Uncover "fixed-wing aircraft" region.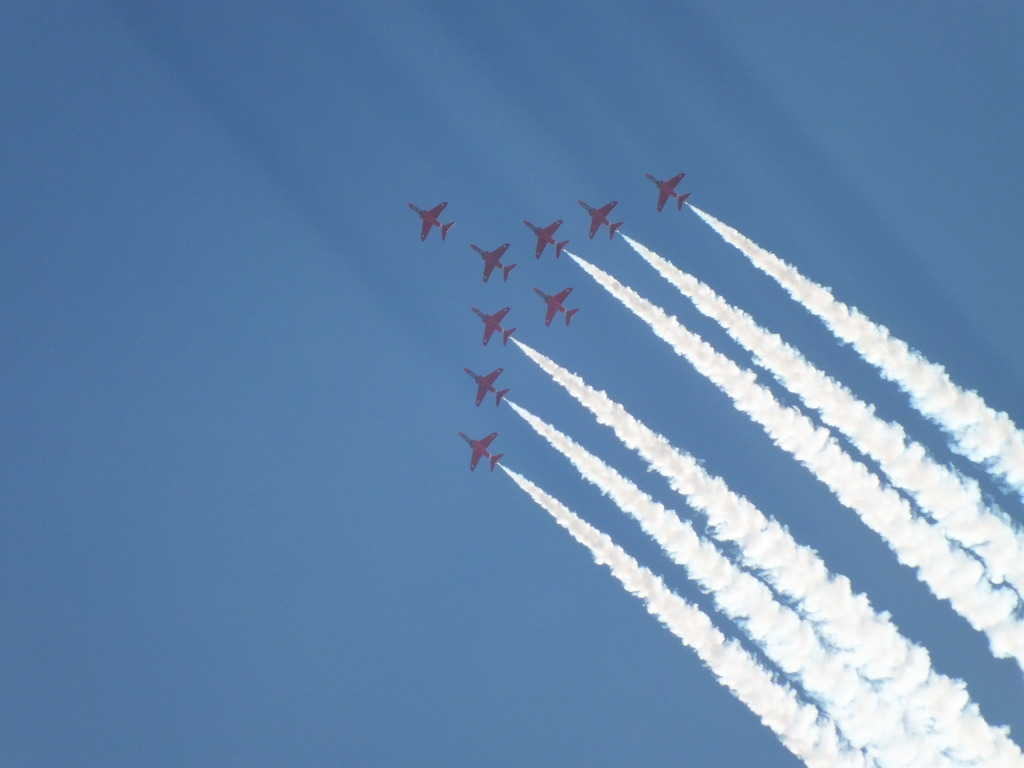
Uncovered: left=463, top=428, right=504, bottom=468.
